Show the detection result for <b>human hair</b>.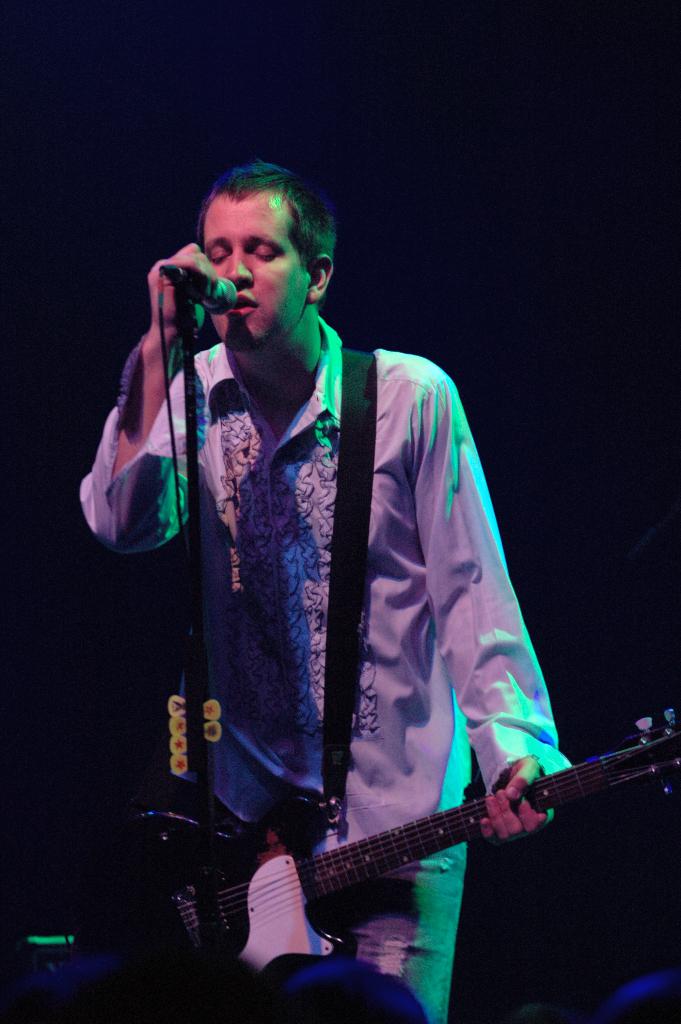
pyautogui.locateOnScreen(188, 166, 326, 257).
